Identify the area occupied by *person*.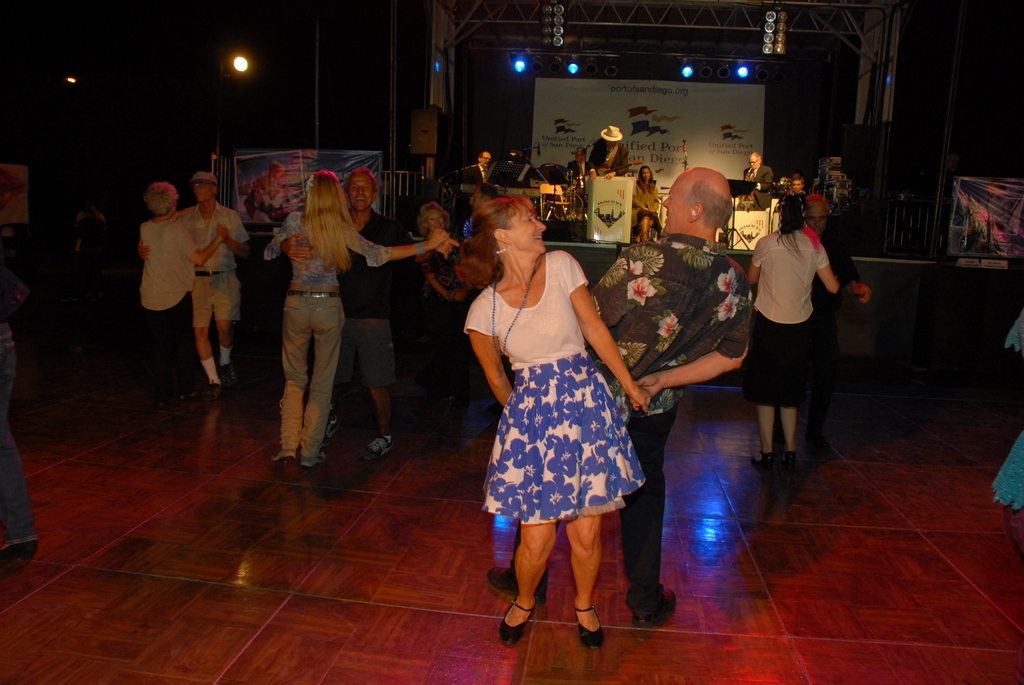
Area: 741/151/775/185.
